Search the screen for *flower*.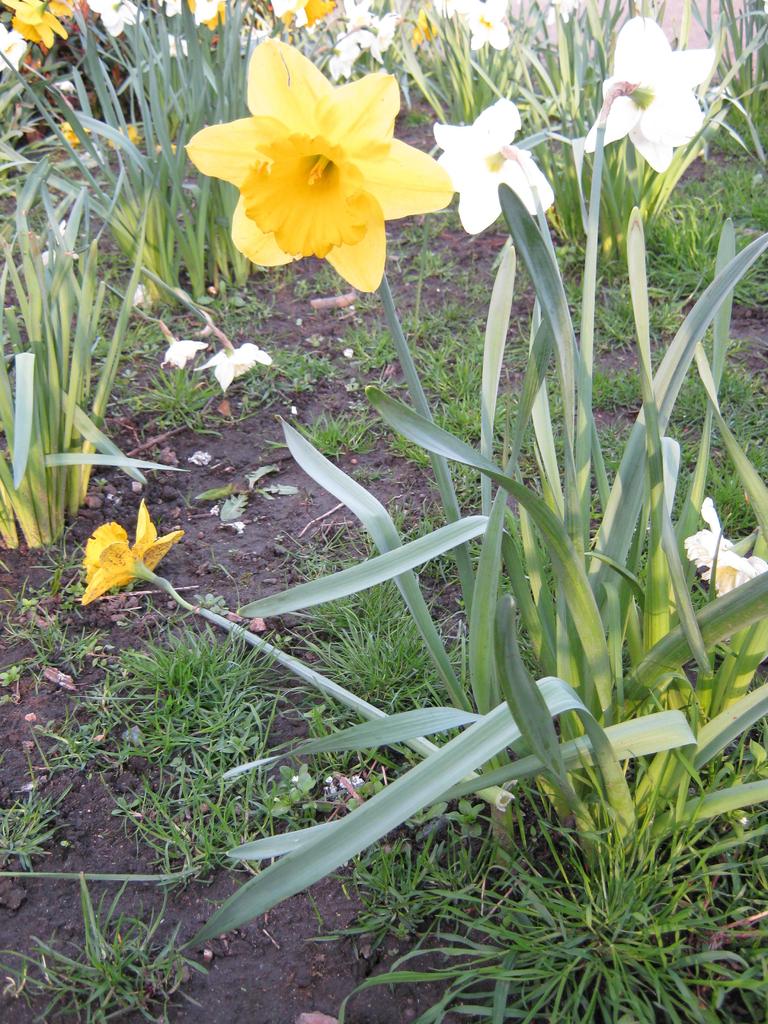
Found at (x1=158, y1=340, x2=209, y2=372).
